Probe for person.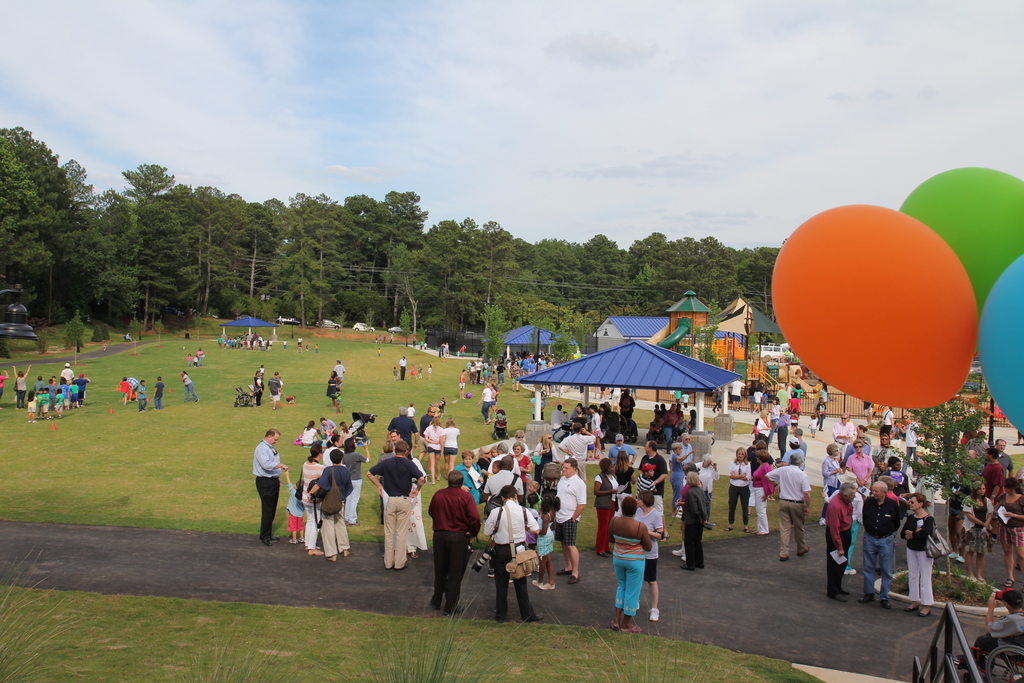
Probe result: (x1=857, y1=479, x2=900, y2=605).
